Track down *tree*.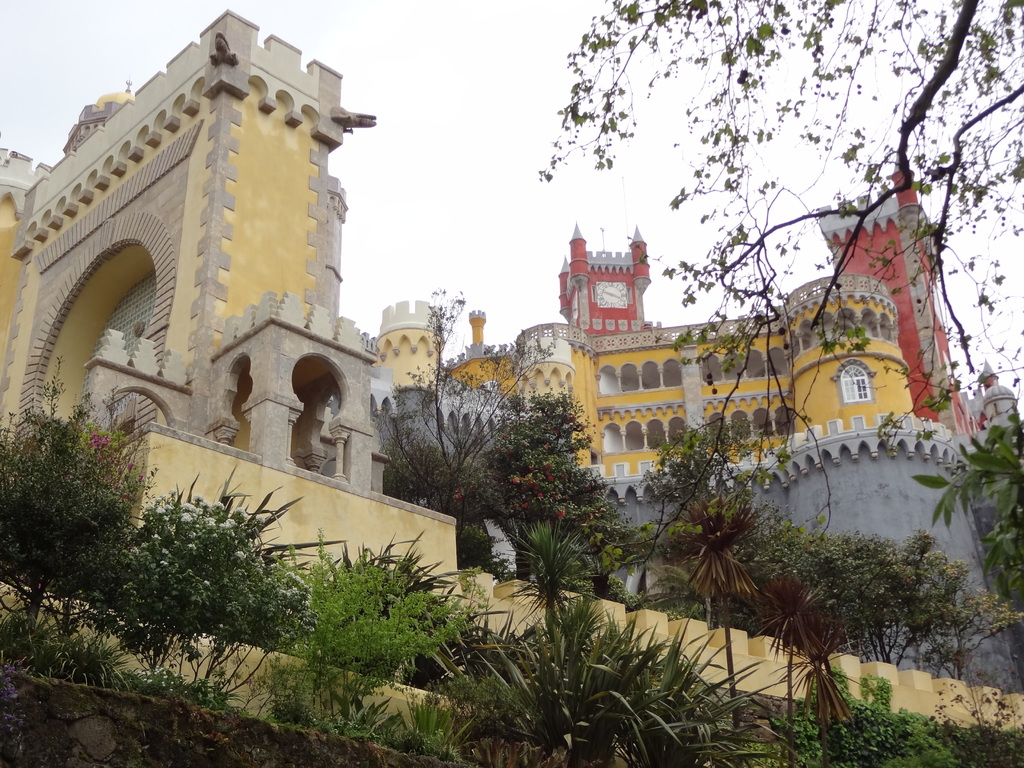
Tracked to 372 281 563 502.
